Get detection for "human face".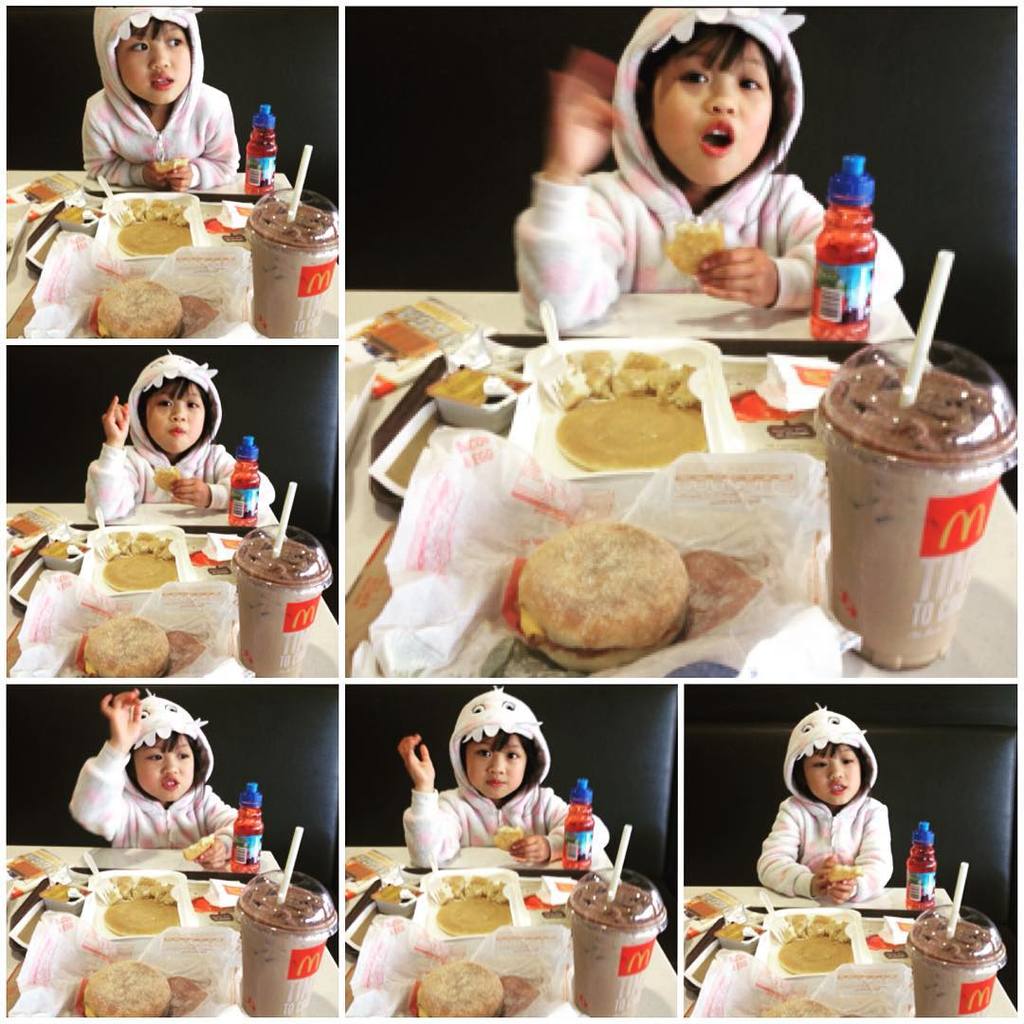
Detection: <box>656,42,773,184</box>.
